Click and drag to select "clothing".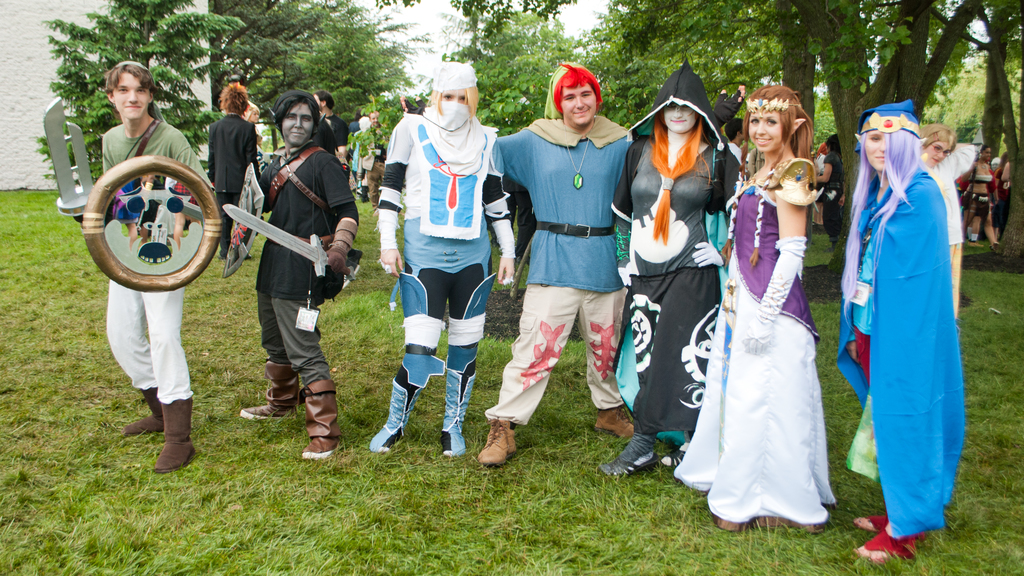
Selection: Rect(674, 156, 831, 518).
